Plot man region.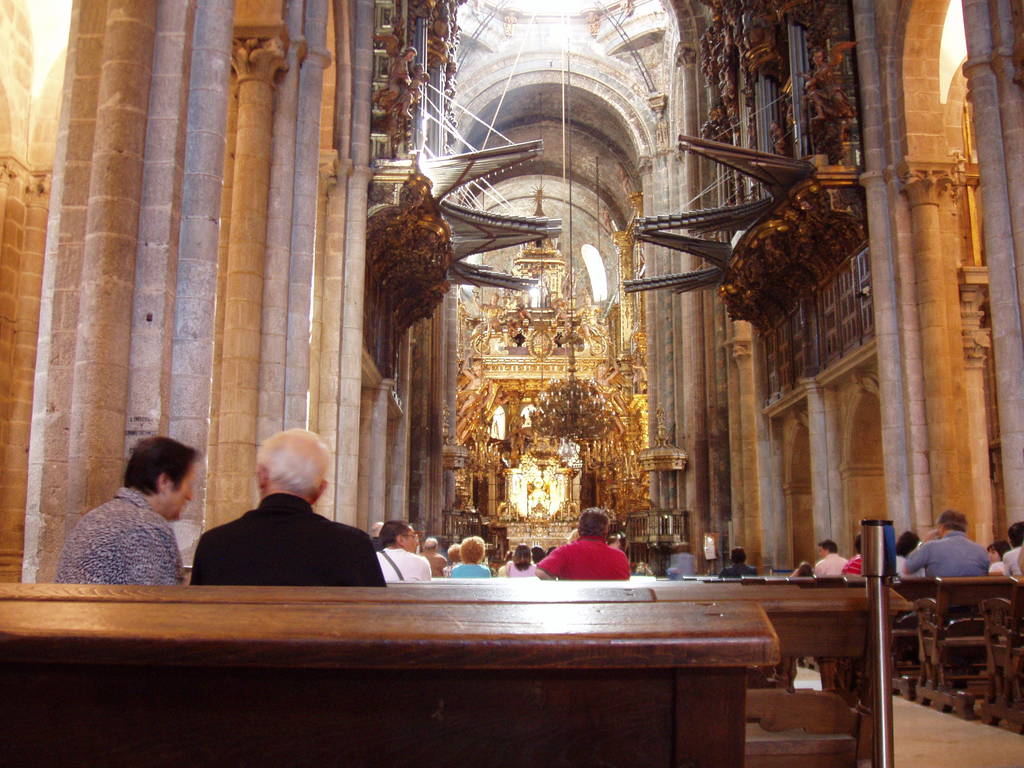
Plotted at x1=813, y1=540, x2=851, y2=575.
